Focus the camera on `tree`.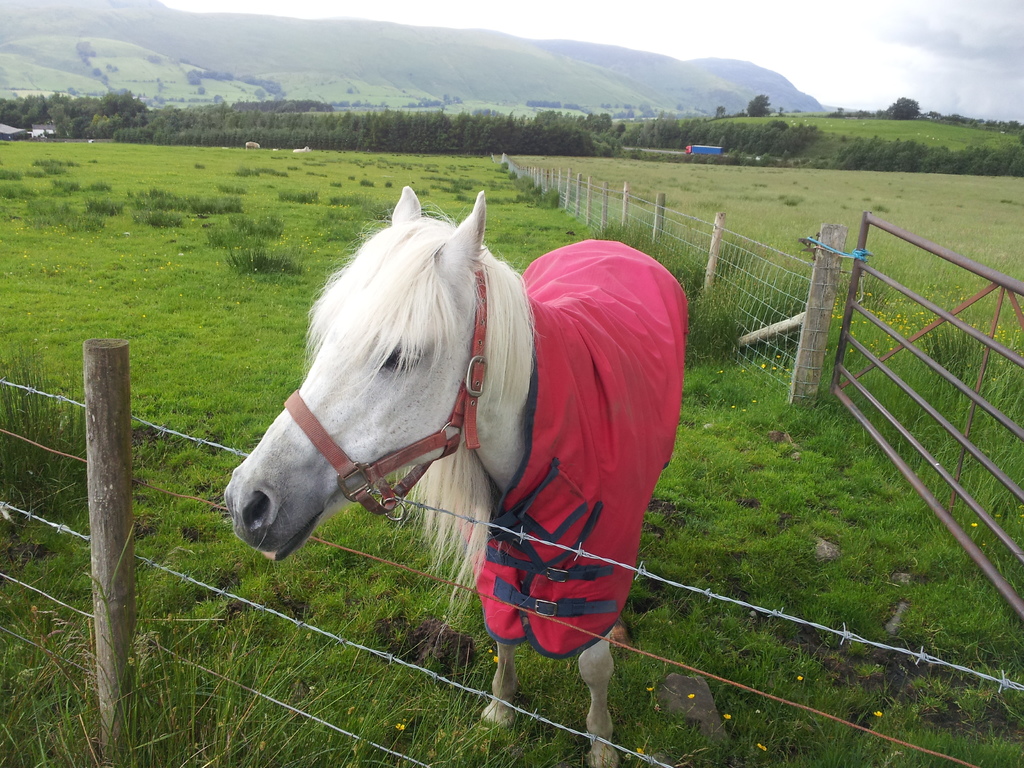
Focus region: <box>743,98,769,111</box>.
